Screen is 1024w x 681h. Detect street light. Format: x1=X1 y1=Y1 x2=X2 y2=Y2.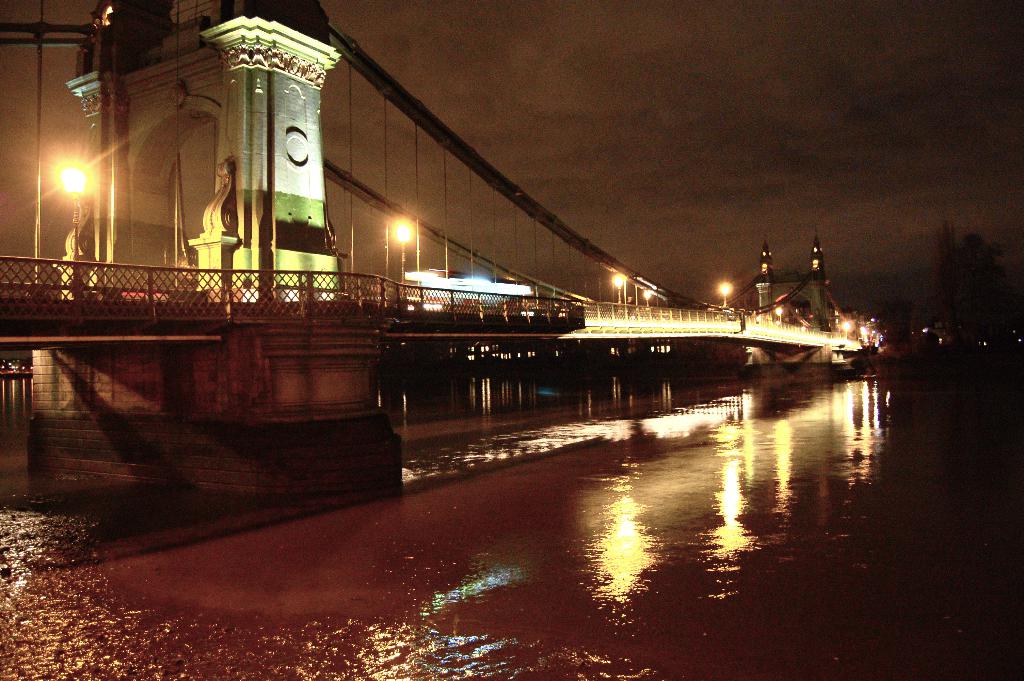
x1=612 y1=271 x2=628 y2=313.
